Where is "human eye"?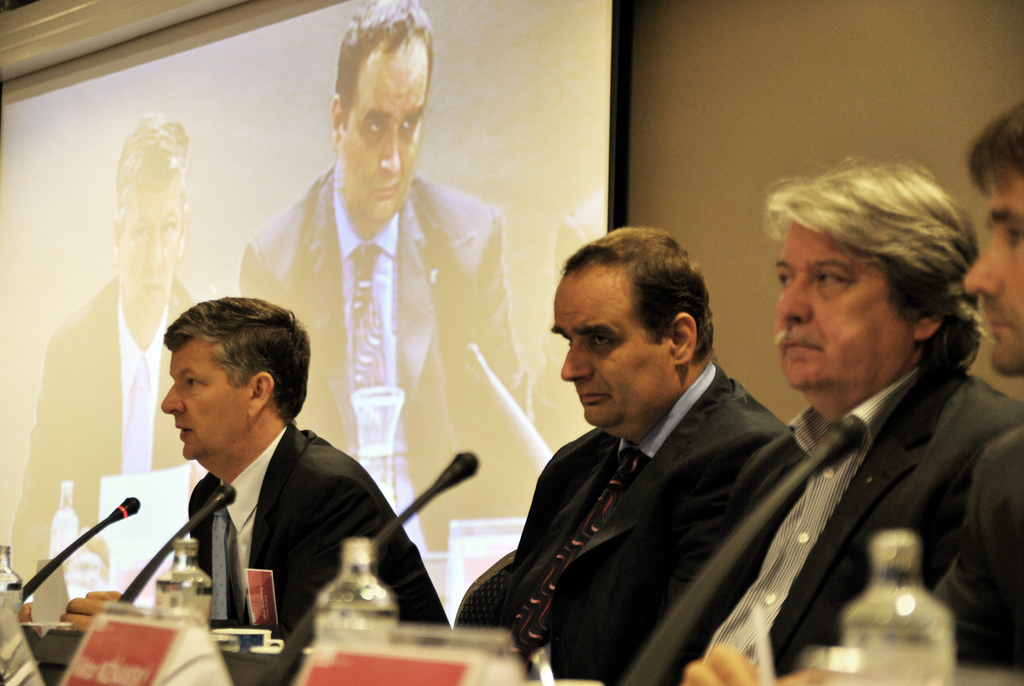
776 270 795 290.
